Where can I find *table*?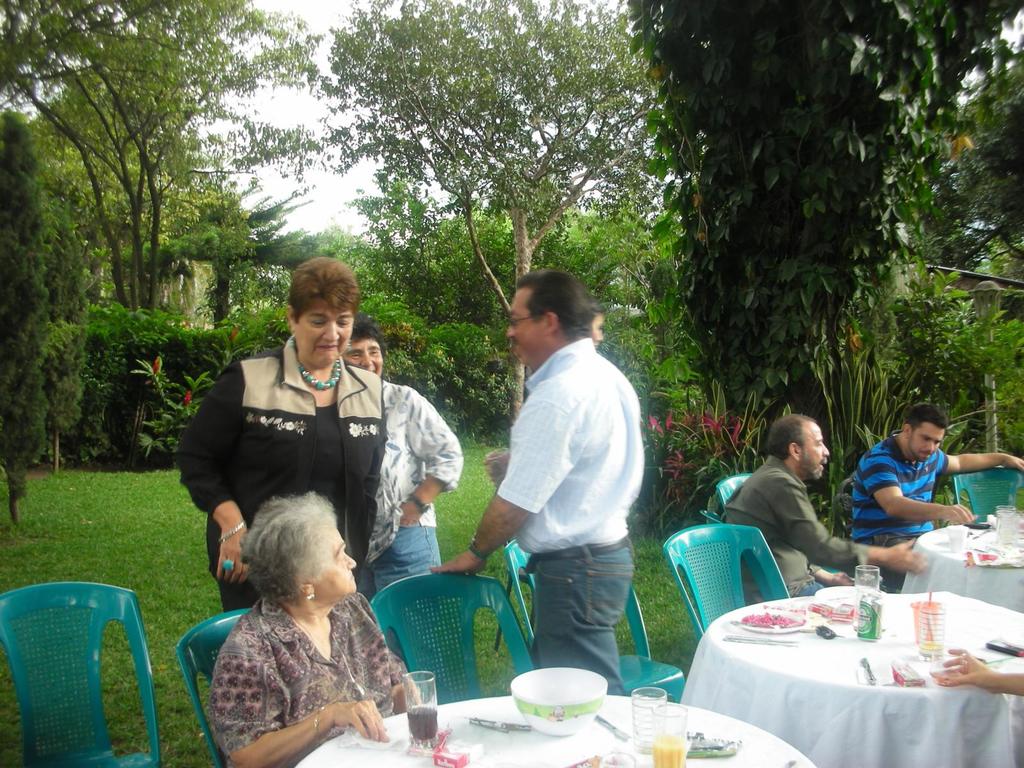
You can find it at bbox(296, 692, 817, 767).
